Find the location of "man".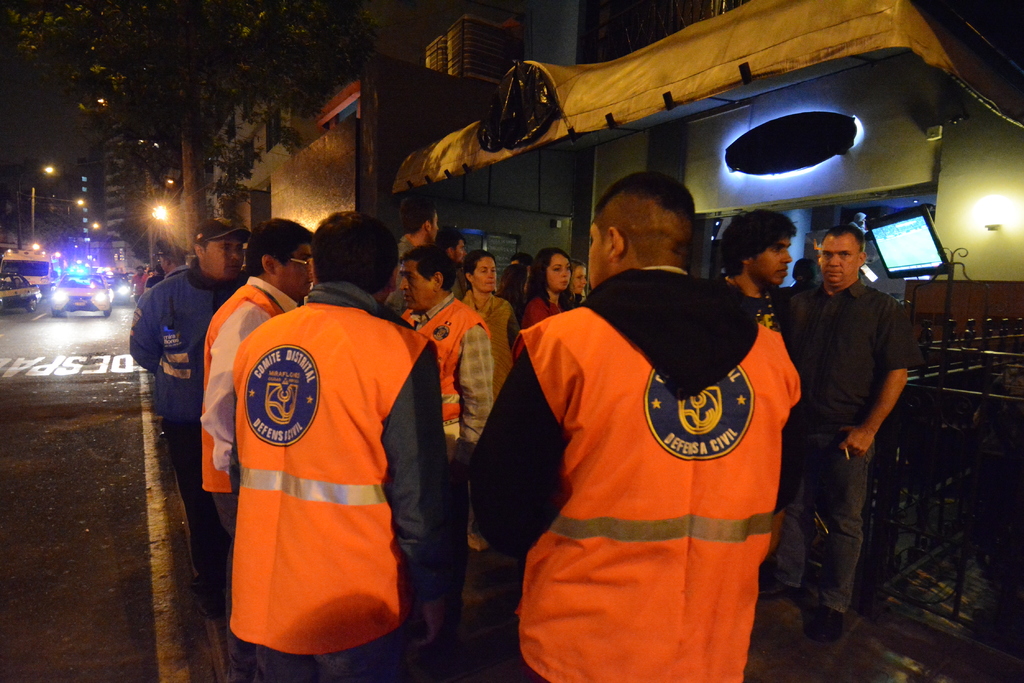
Location: Rect(403, 247, 493, 618).
